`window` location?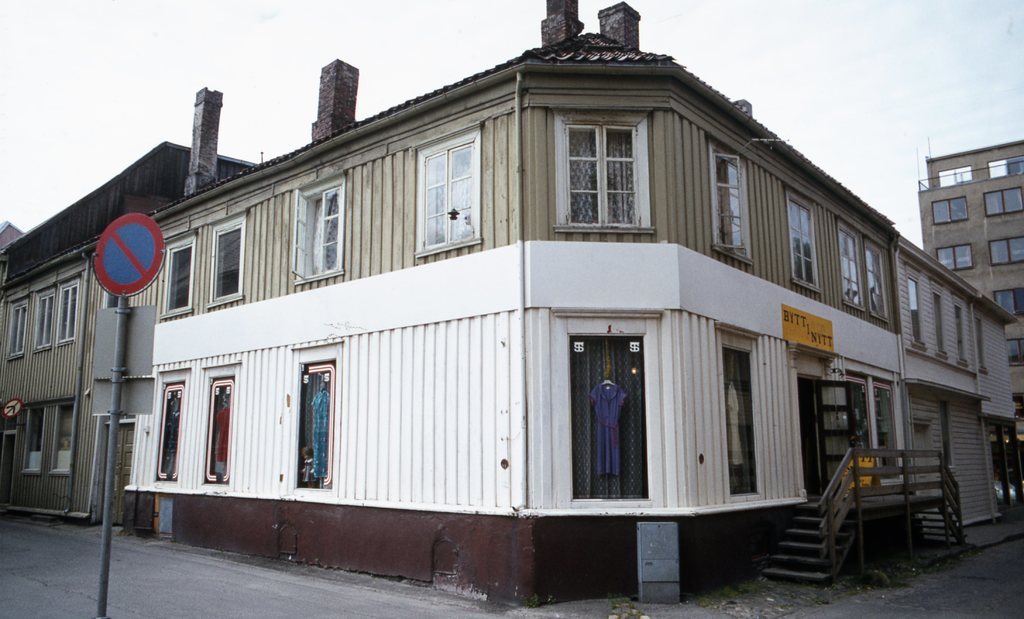
(1002, 285, 1023, 316)
